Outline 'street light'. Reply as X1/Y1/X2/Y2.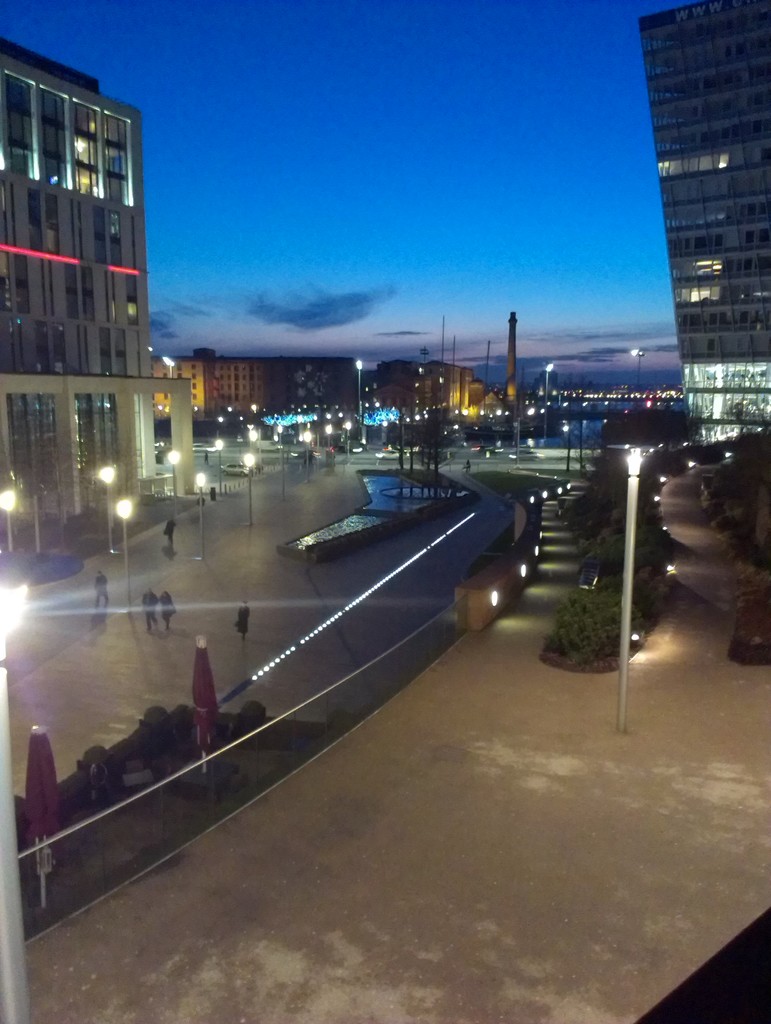
94/457/117/580.
